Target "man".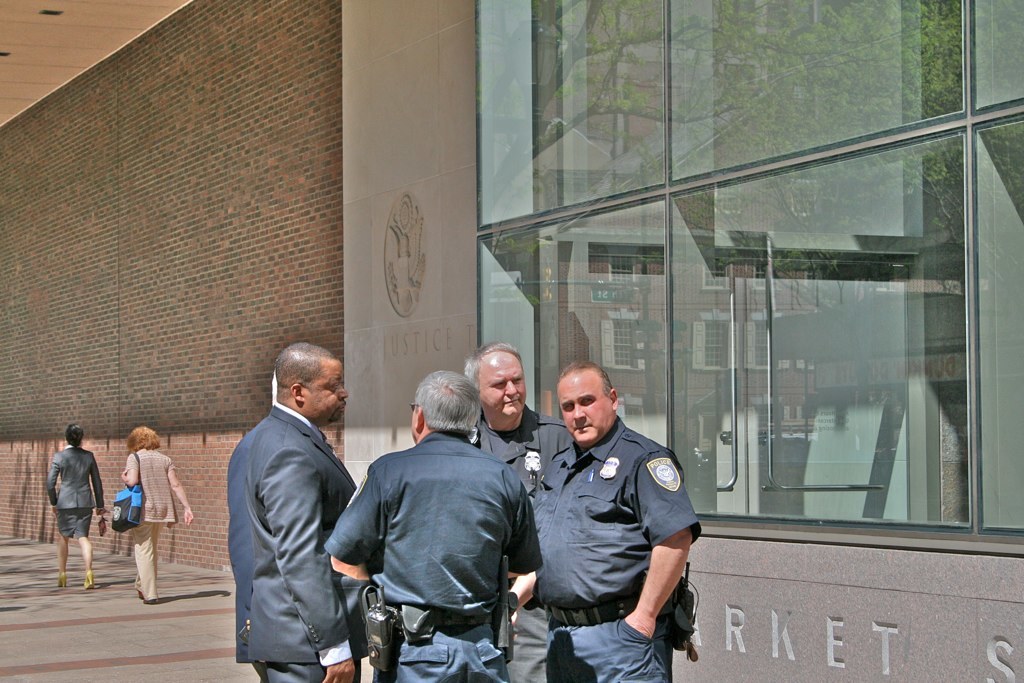
Target region: {"x1": 465, "y1": 331, "x2": 580, "y2": 491}.
